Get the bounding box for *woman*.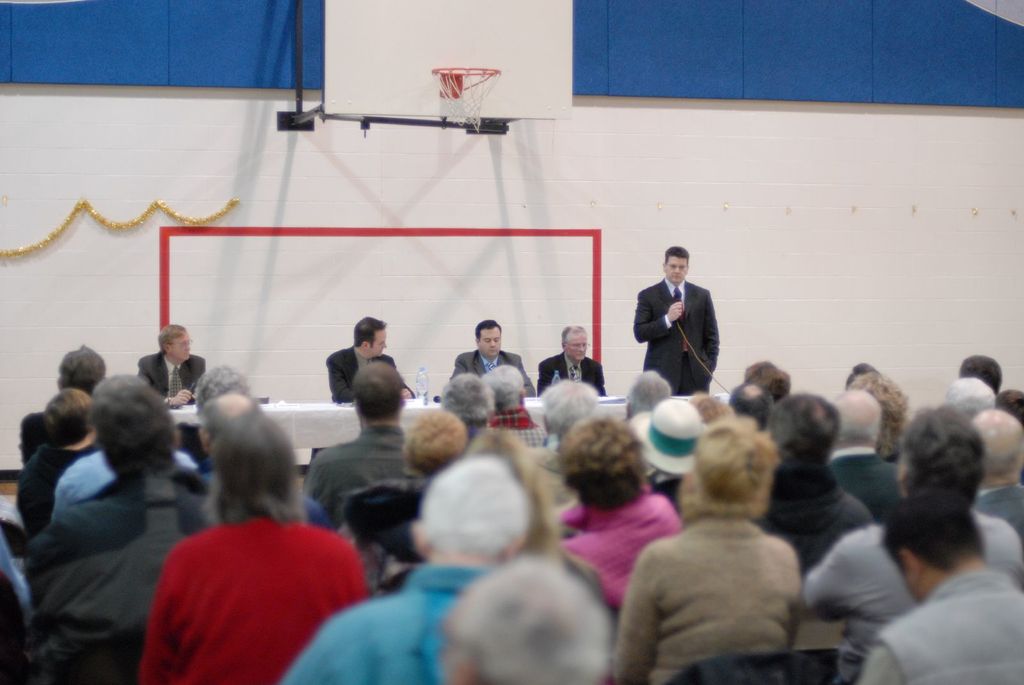
[409,409,467,475].
